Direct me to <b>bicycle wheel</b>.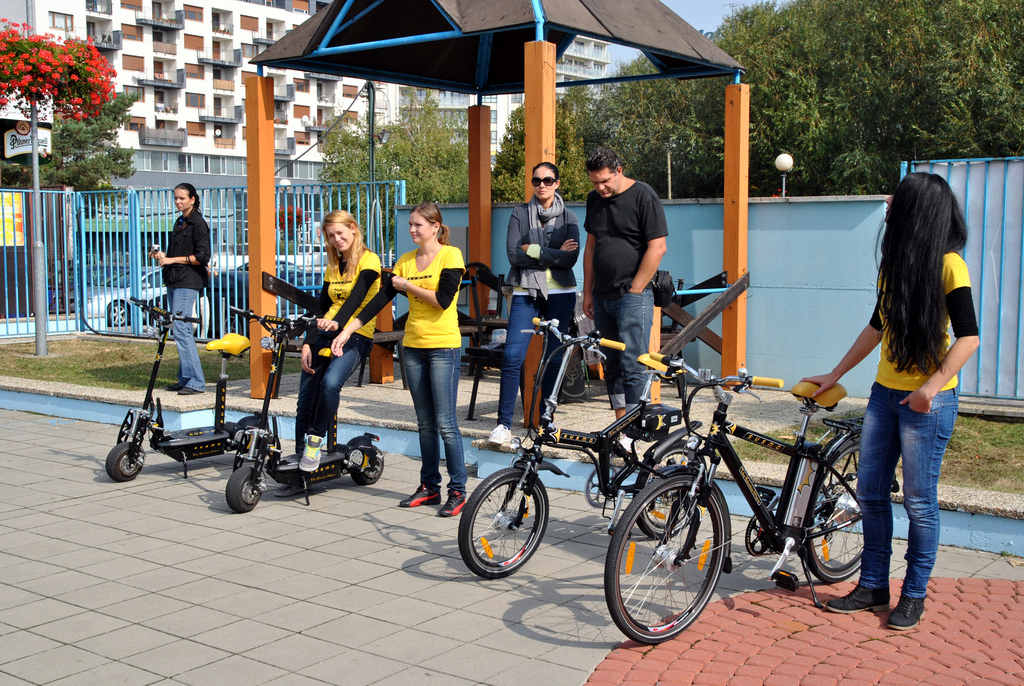
Direction: 799:441:867:582.
